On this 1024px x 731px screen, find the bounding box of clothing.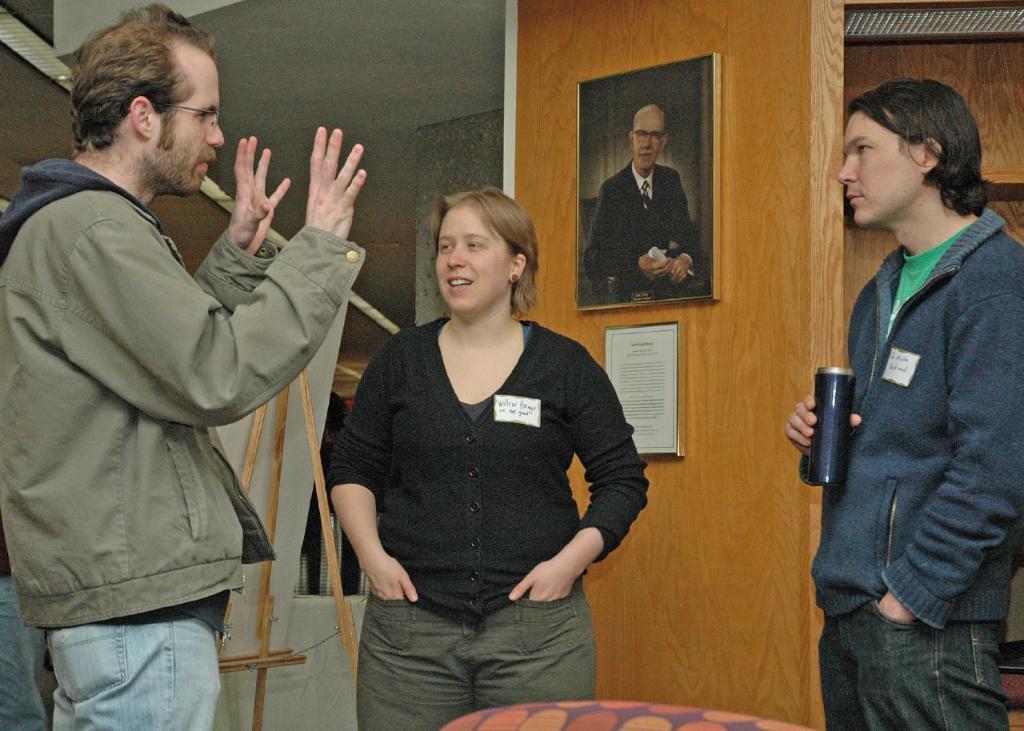
Bounding box: 332:269:649:685.
